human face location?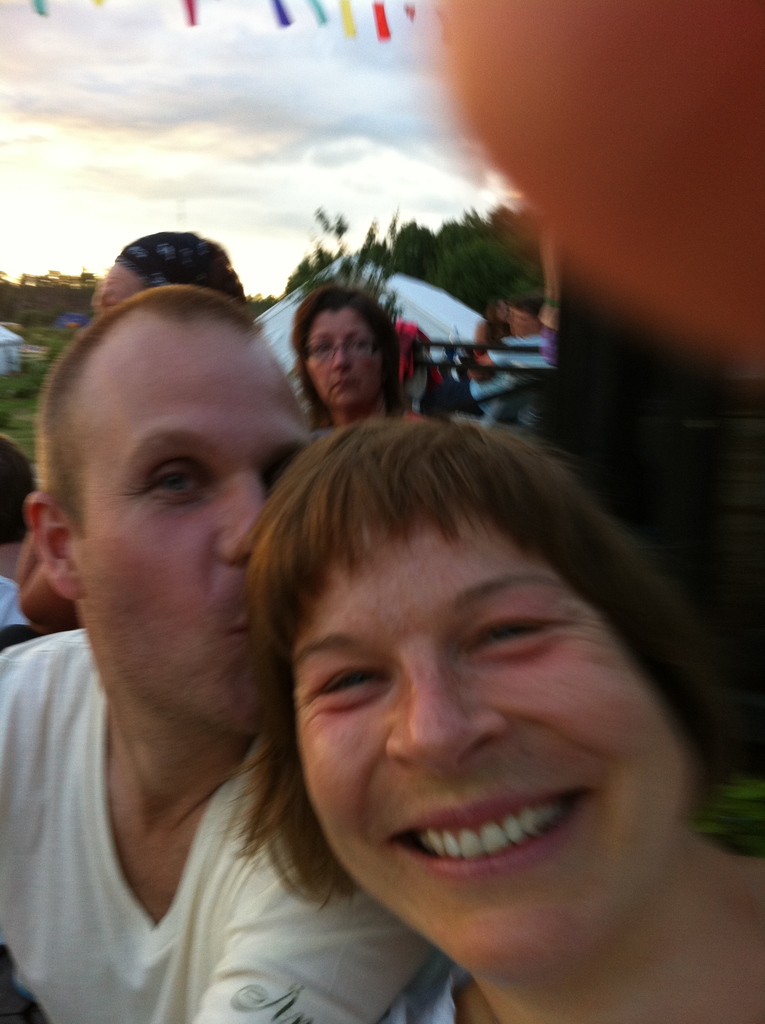
BBox(287, 302, 383, 412)
